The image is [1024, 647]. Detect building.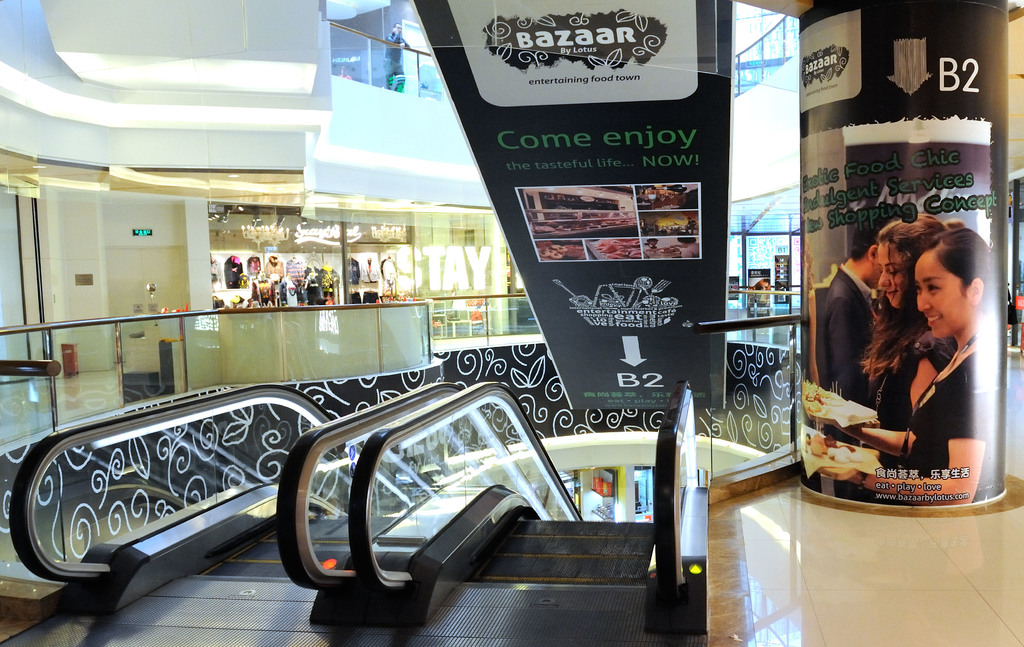
Detection: bbox(0, 0, 1023, 646).
